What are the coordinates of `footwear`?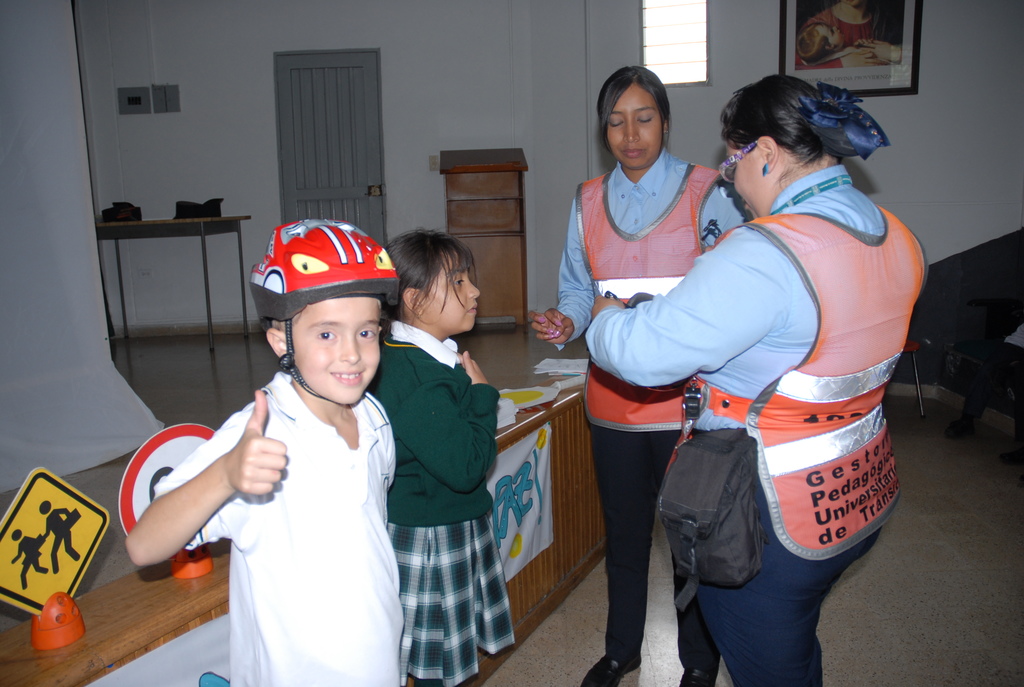
<box>579,651,642,686</box>.
